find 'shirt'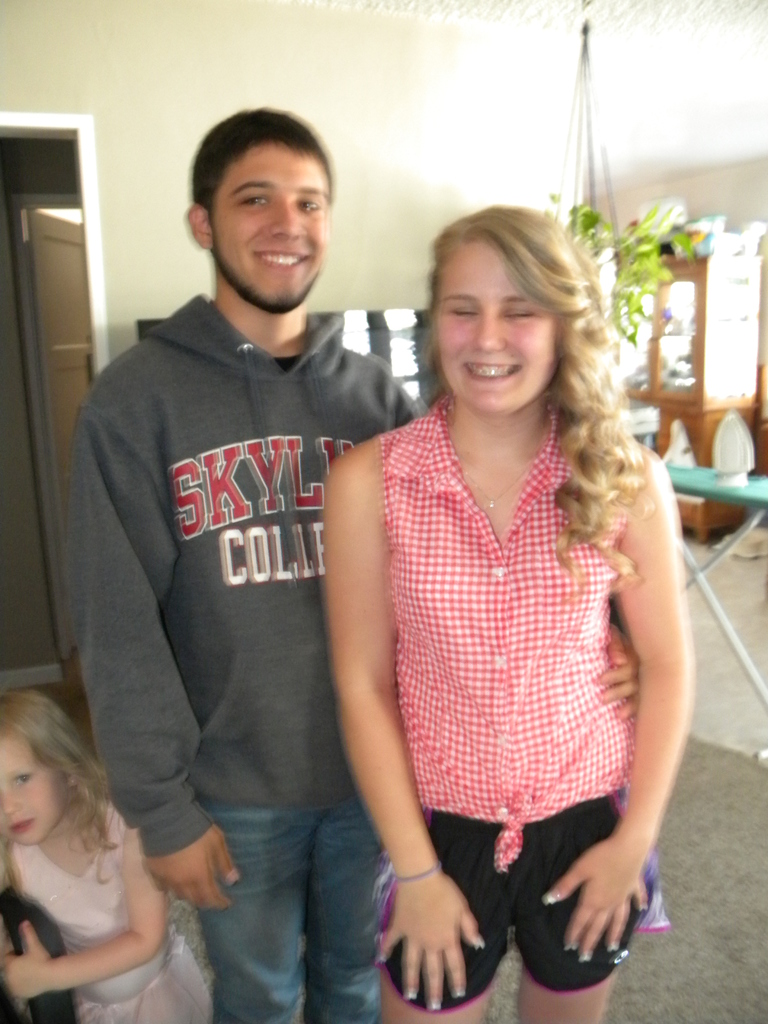
<bbox>387, 400, 633, 872</bbox>
